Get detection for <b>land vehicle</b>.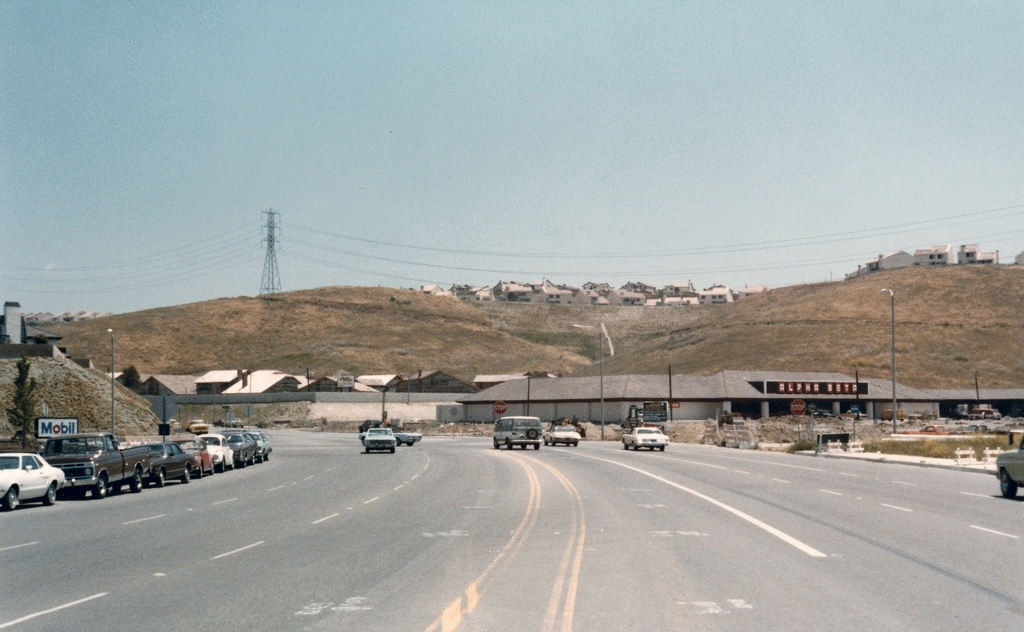
Detection: box=[362, 427, 399, 456].
